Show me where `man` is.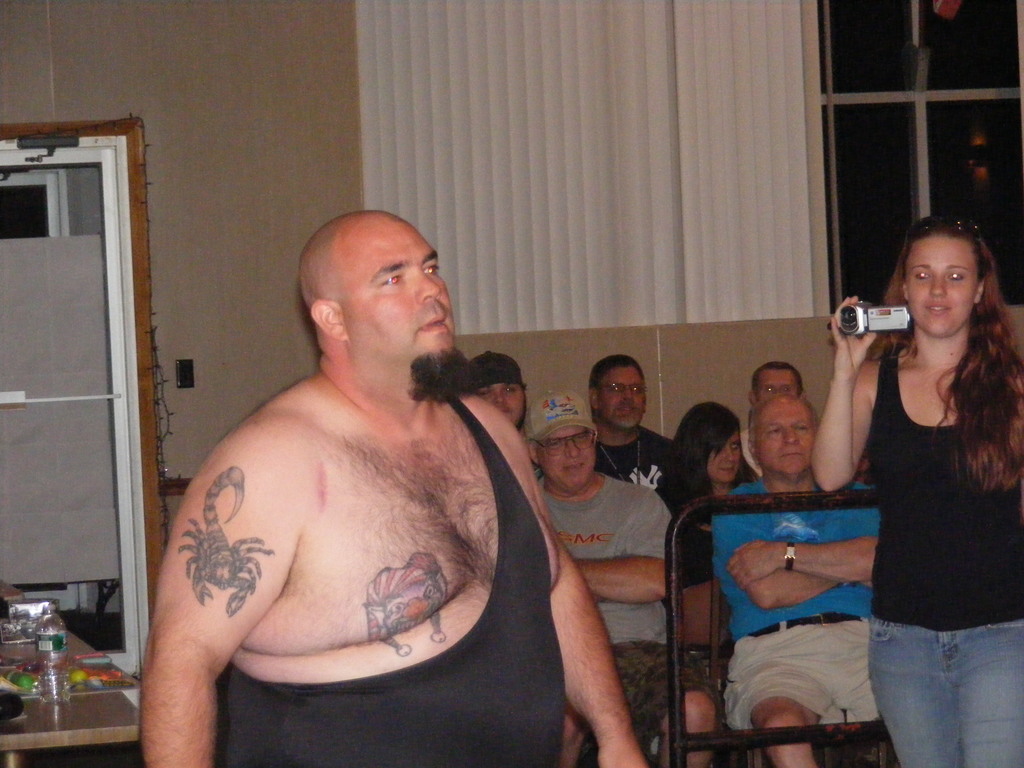
`man` is at x1=142 y1=208 x2=640 y2=767.
